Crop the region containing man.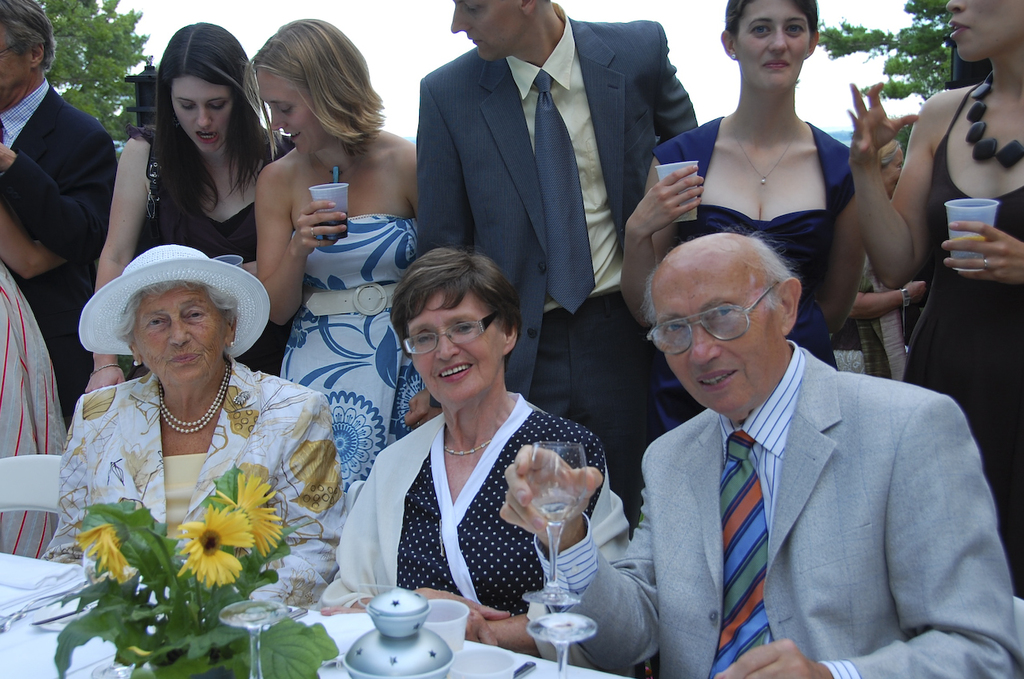
Crop region: [500, 223, 1023, 678].
